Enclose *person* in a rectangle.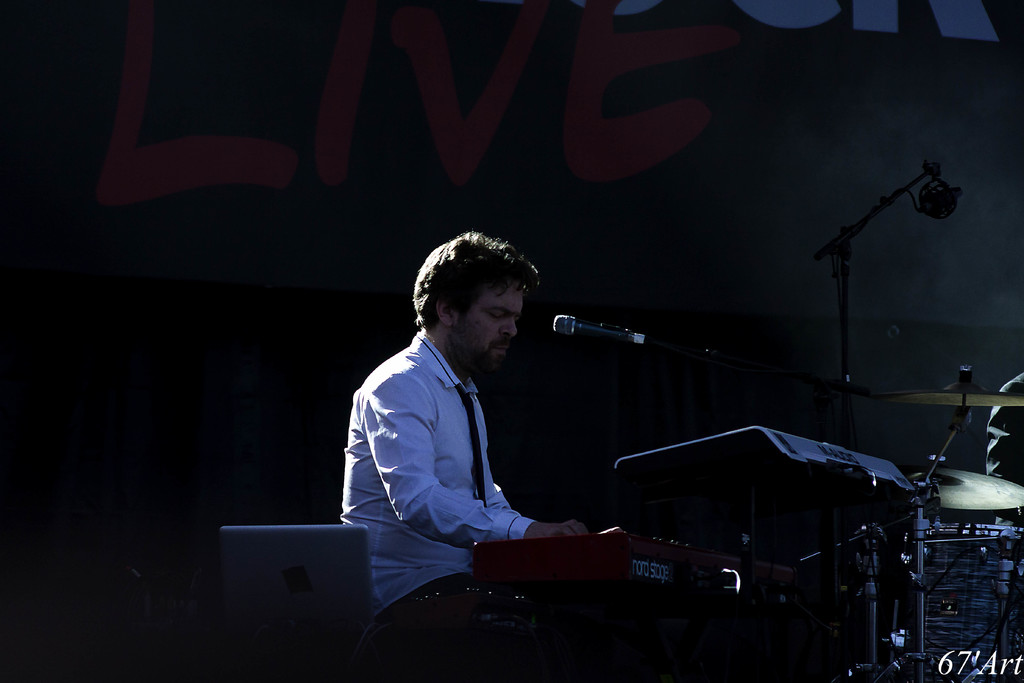
box=[337, 225, 591, 682].
